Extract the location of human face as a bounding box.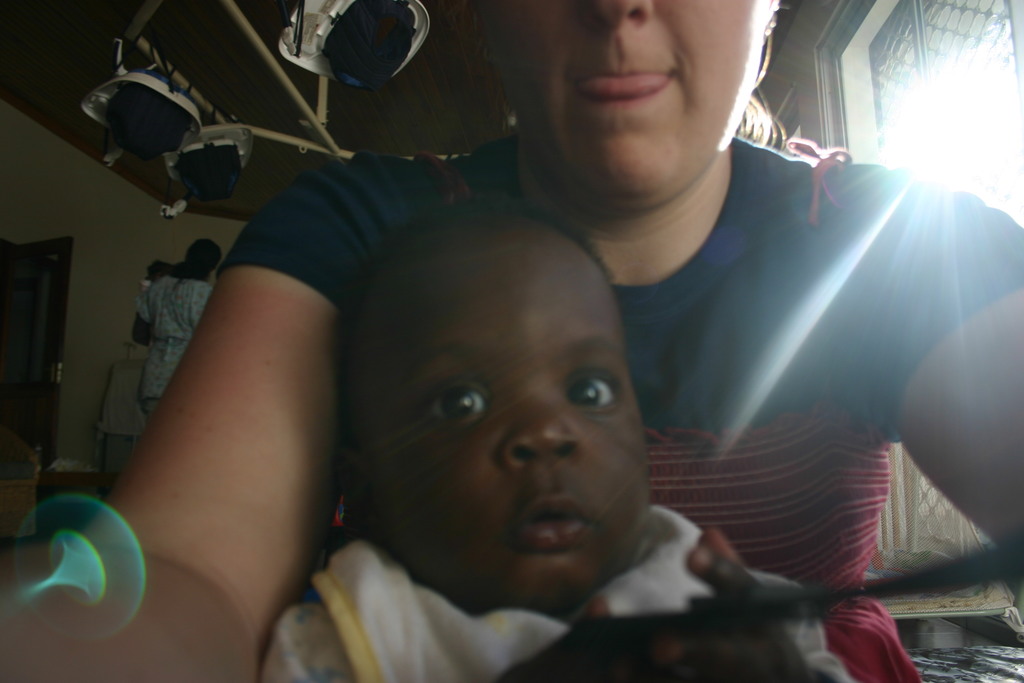
Rect(502, 0, 758, 209).
